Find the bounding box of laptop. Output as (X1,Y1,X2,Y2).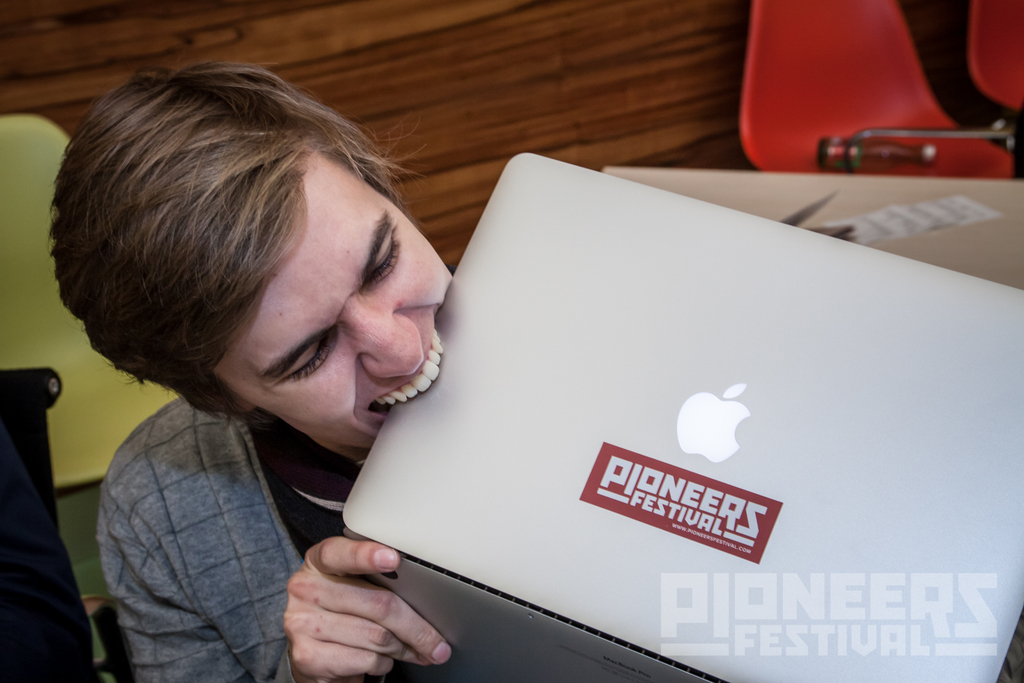
(353,170,1022,628).
